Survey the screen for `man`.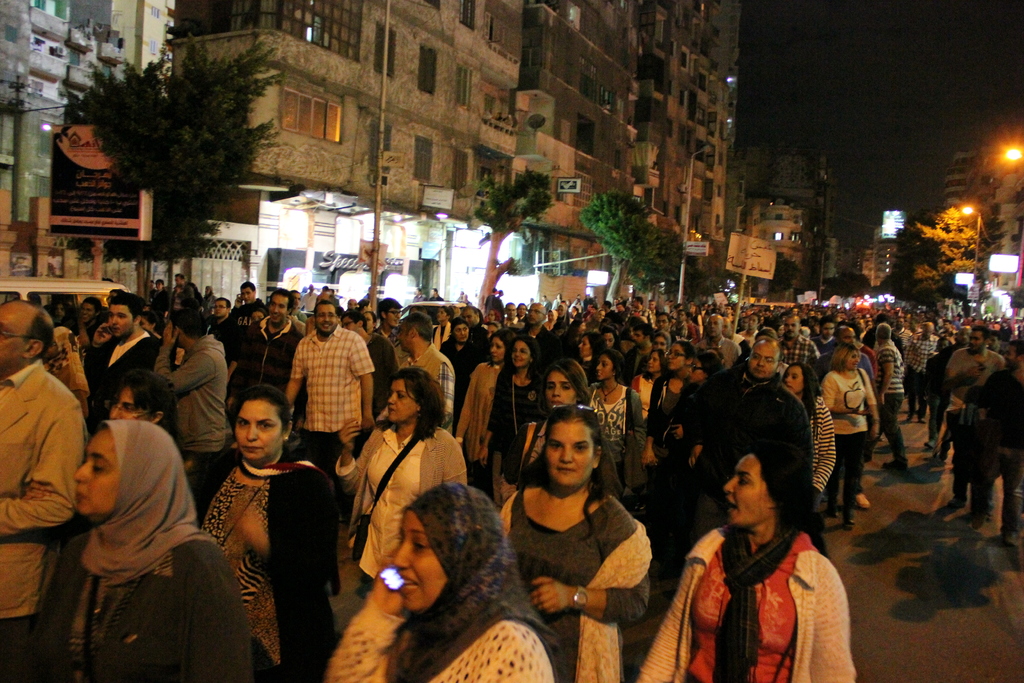
Survey found: (x1=600, y1=299, x2=617, y2=320).
